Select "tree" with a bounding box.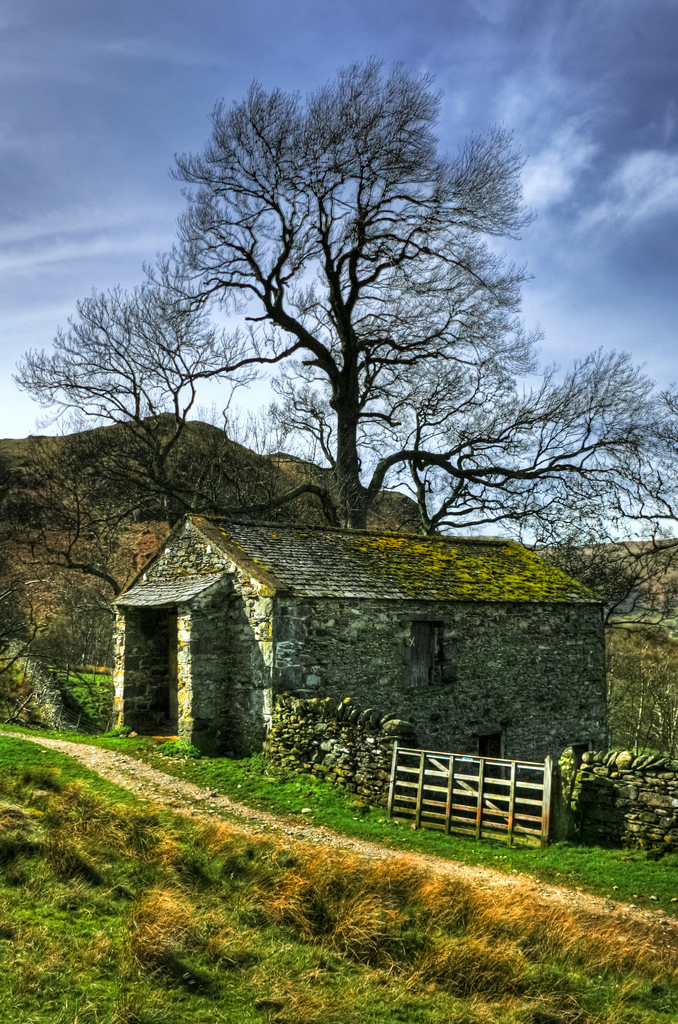
rect(56, 53, 595, 714).
